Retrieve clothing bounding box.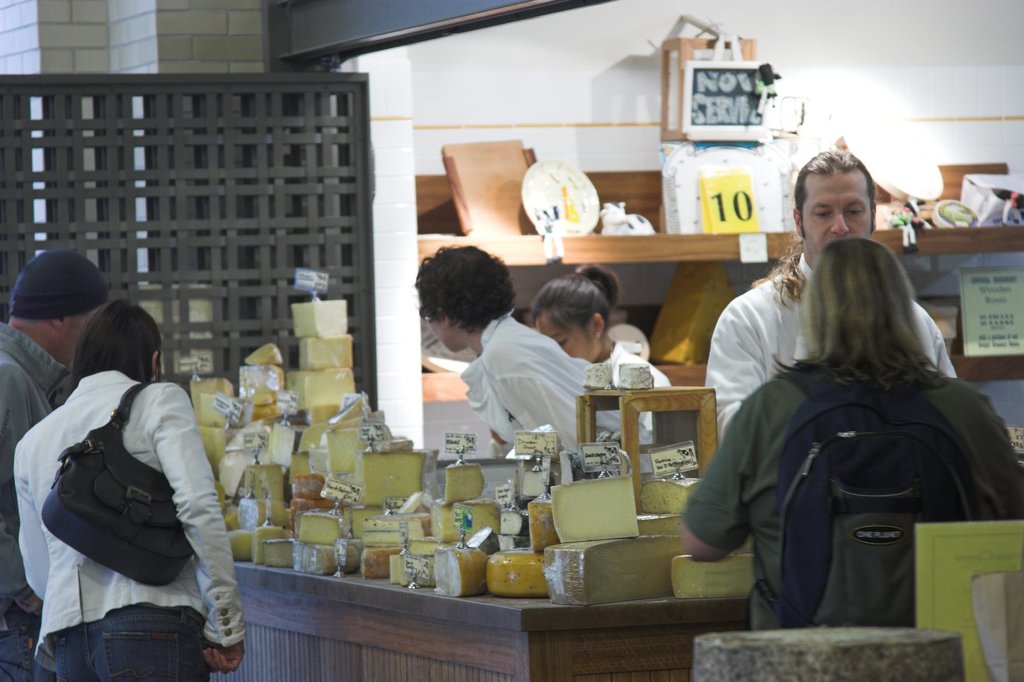
Bounding box: 678,344,1023,631.
